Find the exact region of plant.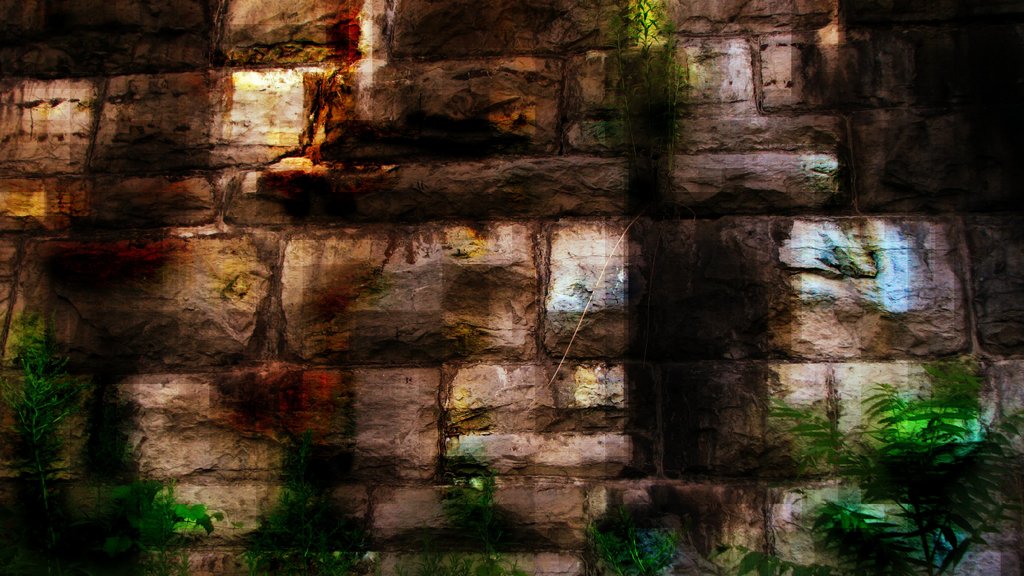
Exact region: box=[0, 305, 63, 512].
